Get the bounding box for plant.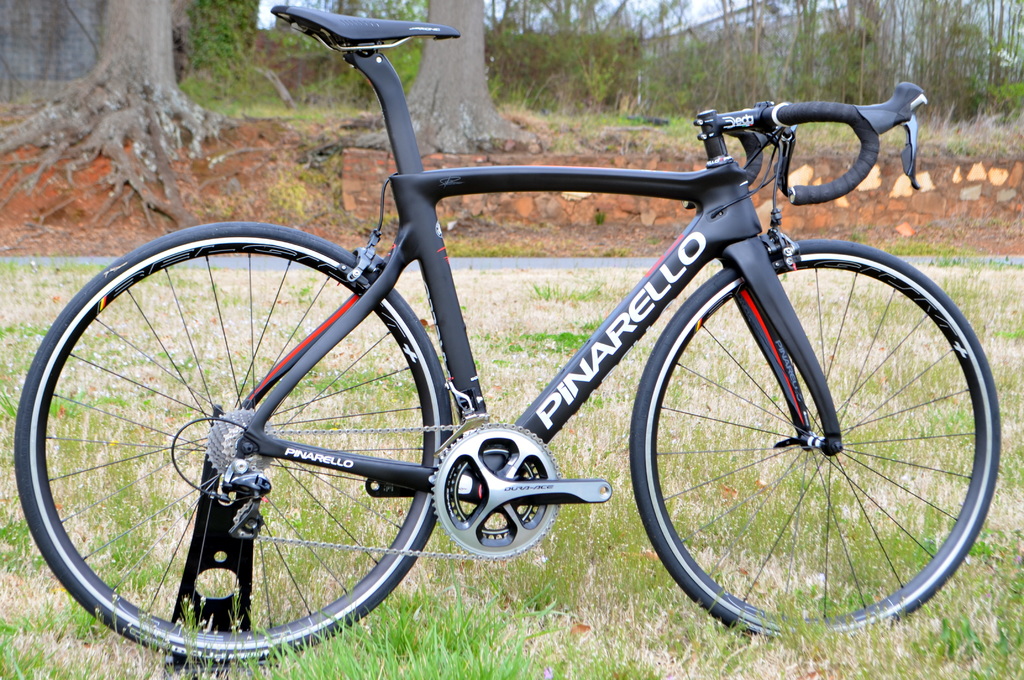
<box>264,154,347,223</box>.
